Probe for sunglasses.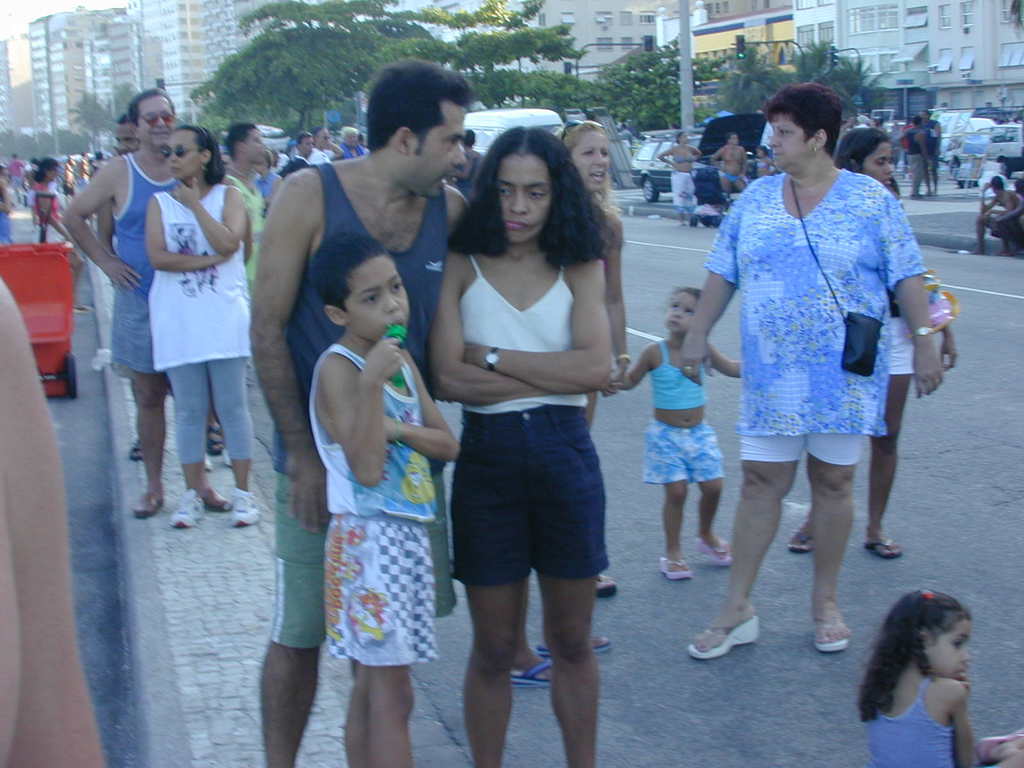
Probe result: crop(164, 147, 207, 160).
